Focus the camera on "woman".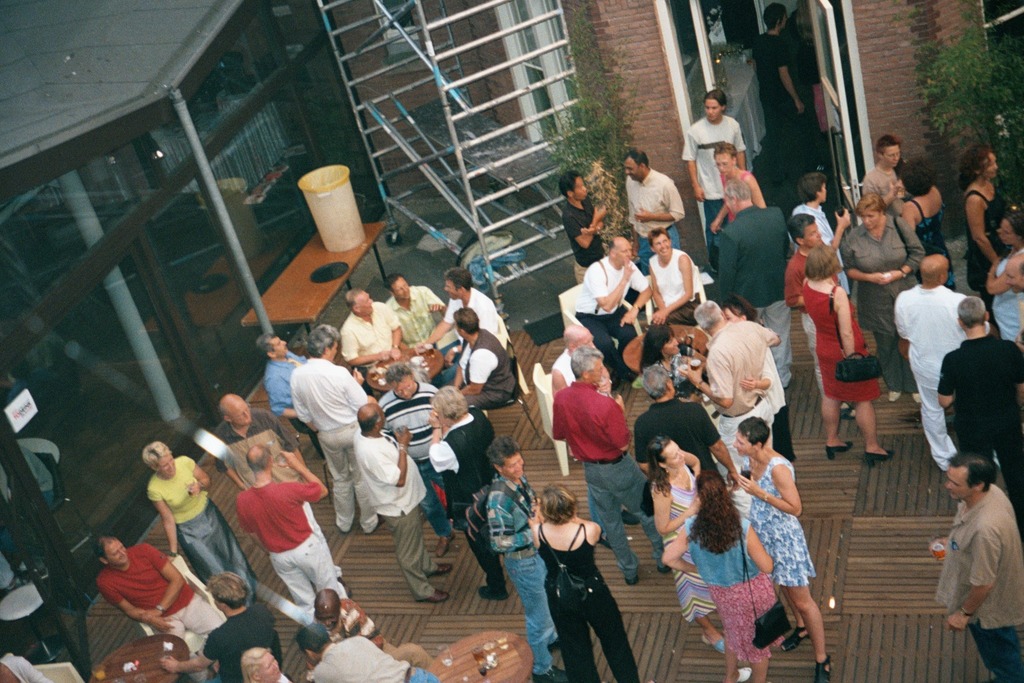
Focus region: box=[643, 438, 717, 649].
